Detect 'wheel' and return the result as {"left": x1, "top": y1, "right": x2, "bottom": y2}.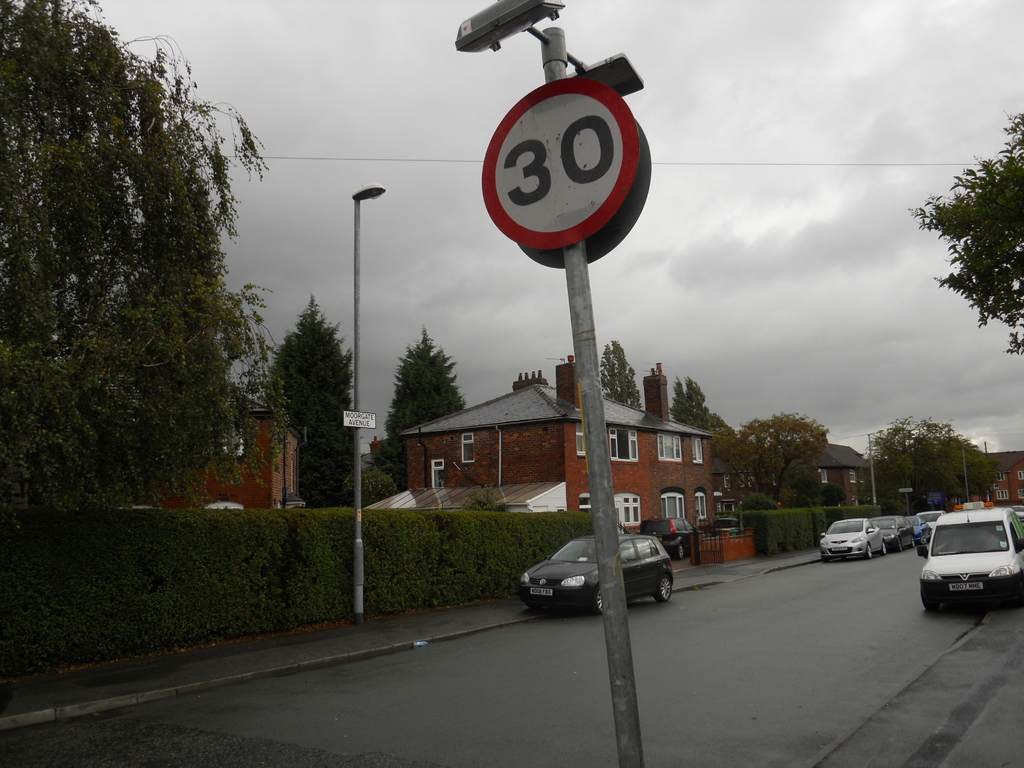
{"left": 865, "top": 545, "right": 876, "bottom": 559}.
